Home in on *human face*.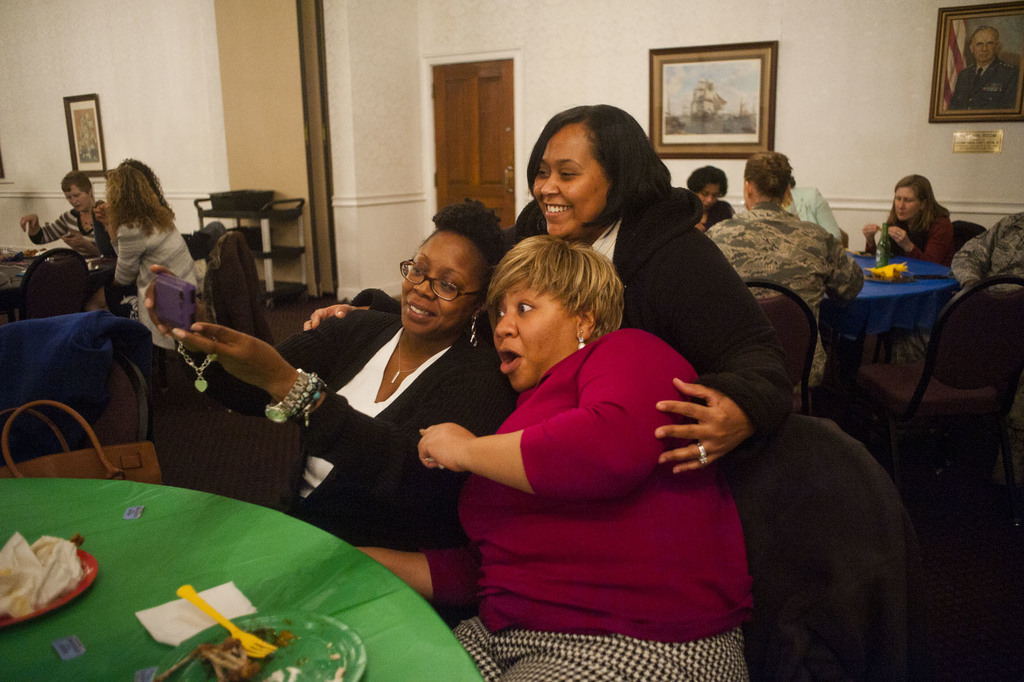
Homed in at {"left": 970, "top": 31, "right": 999, "bottom": 61}.
